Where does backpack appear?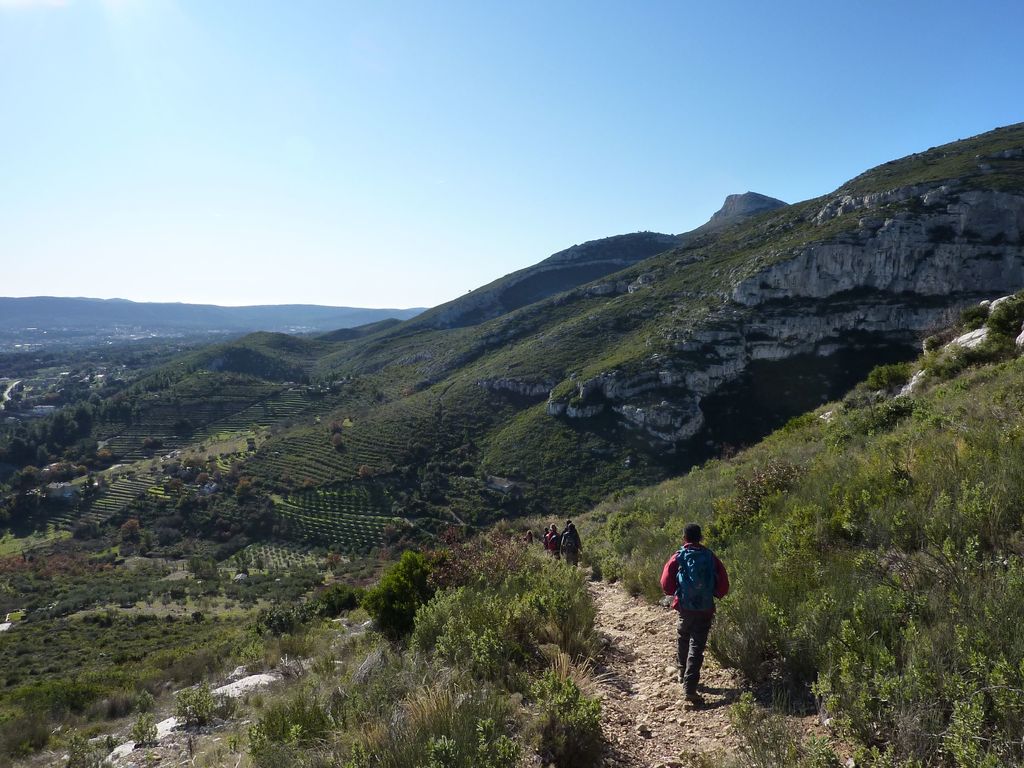
Appears at pyautogui.locateOnScreen(556, 519, 580, 561).
